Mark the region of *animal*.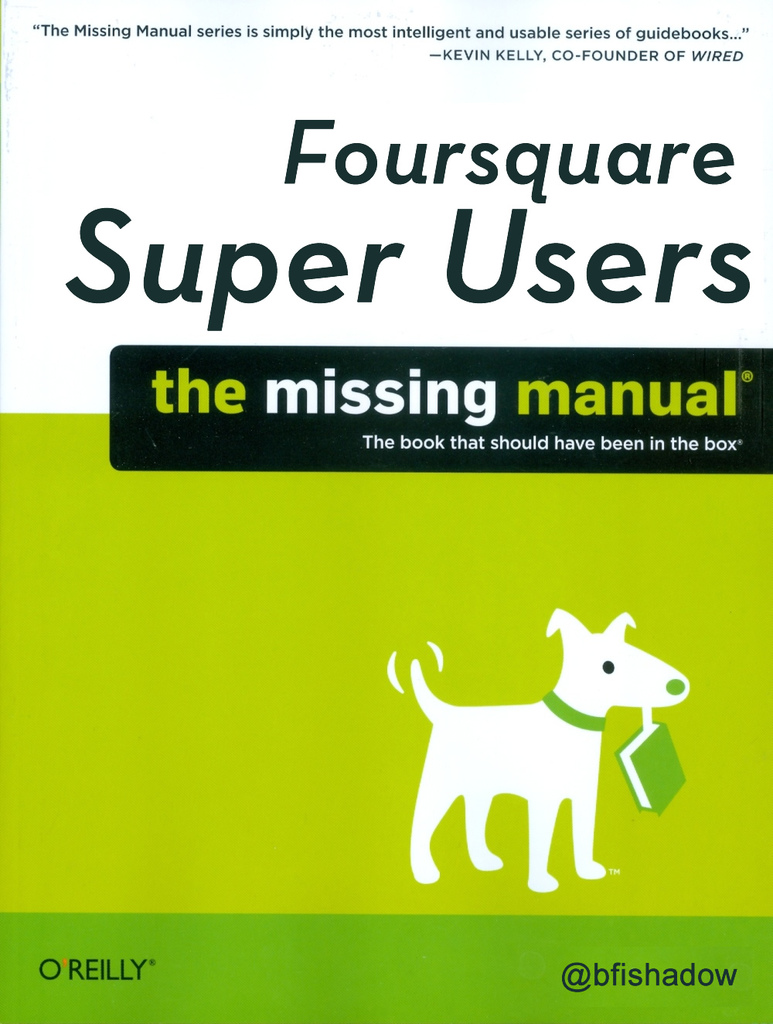
Region: bbox=[411, 610, 690, 892].
